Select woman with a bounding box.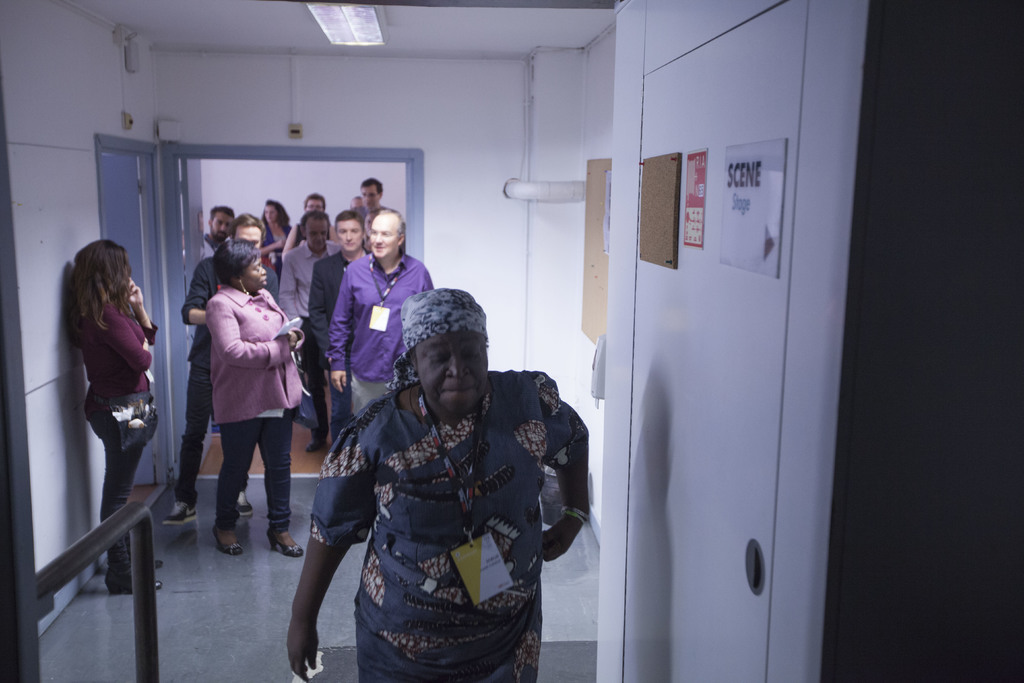
(x1=68, y1=241, x2=172, y2=589).
